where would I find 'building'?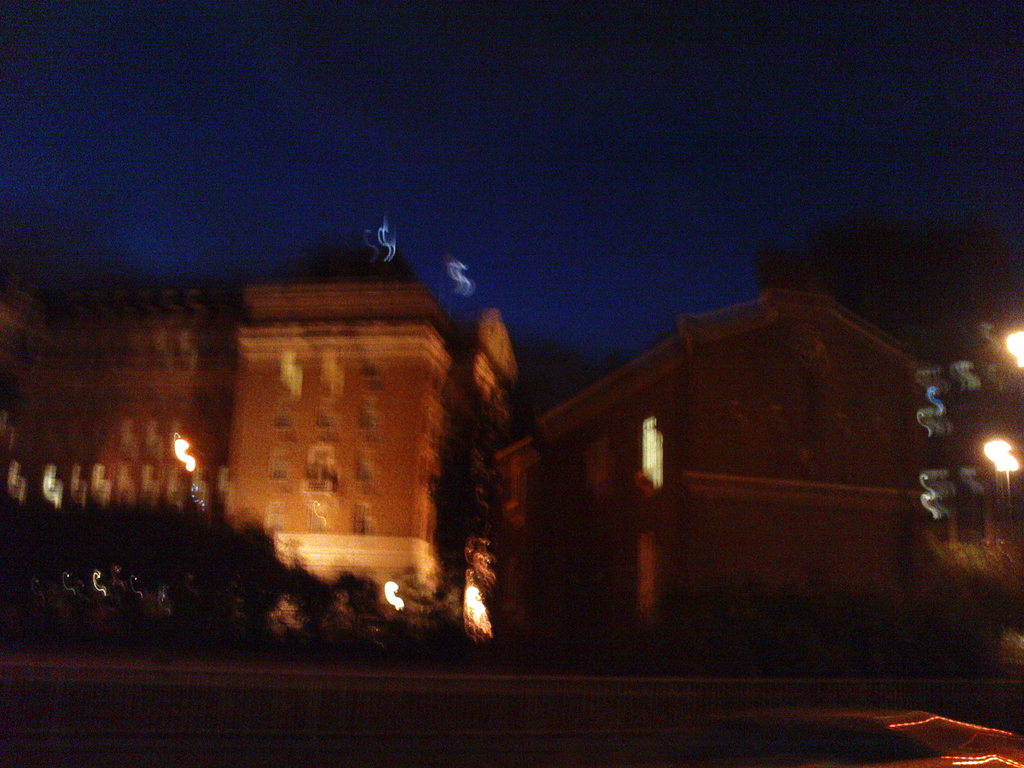
At bbox=[3, 232, 514, 641].
